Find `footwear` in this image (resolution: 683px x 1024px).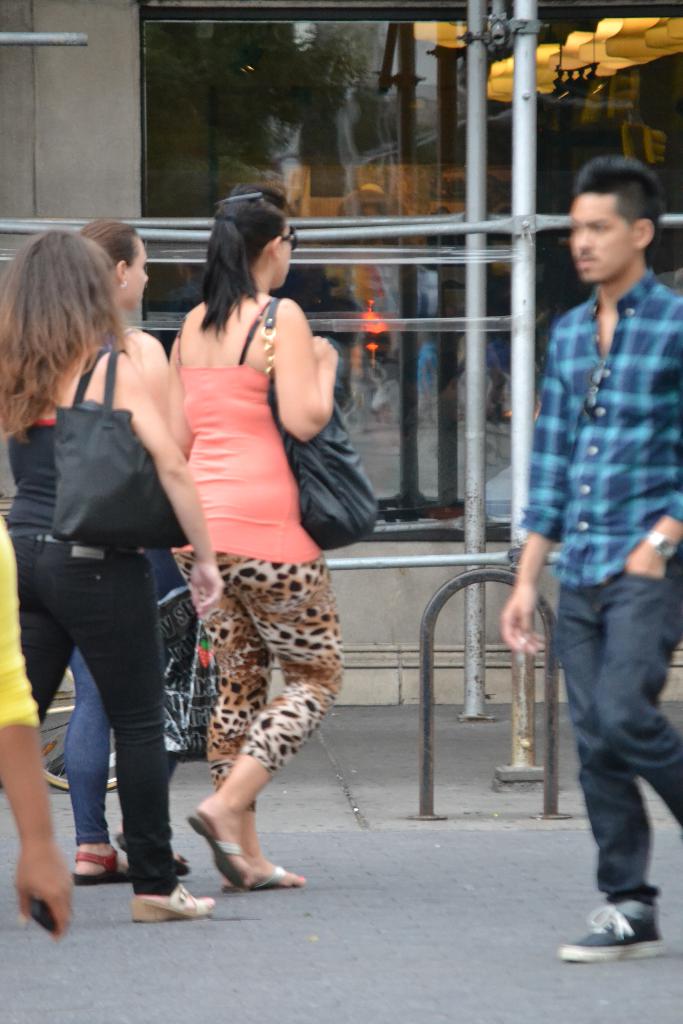
BBox(222, 865, 286, 892).
